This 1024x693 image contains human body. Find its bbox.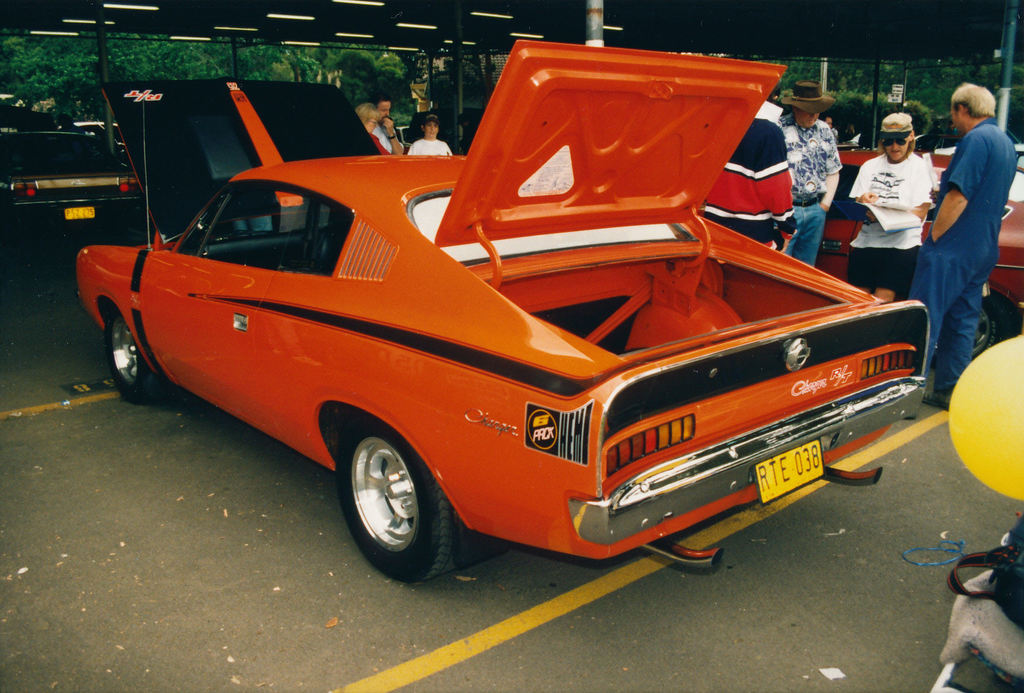
[x1=700, y1=110, x2=794, y2=249].
